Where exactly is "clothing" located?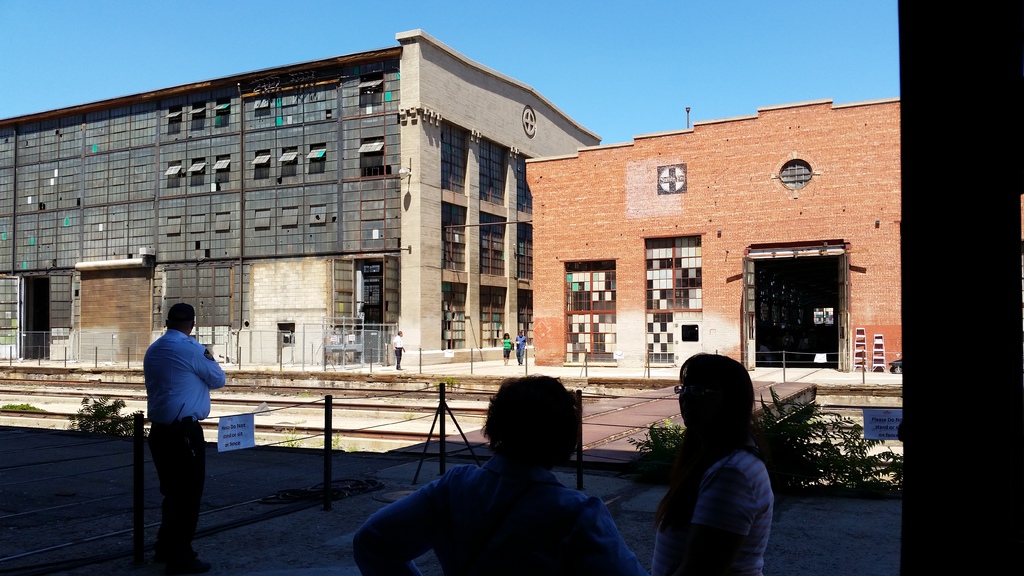
Its bounding box is box=[392, 335, 404, 367].
